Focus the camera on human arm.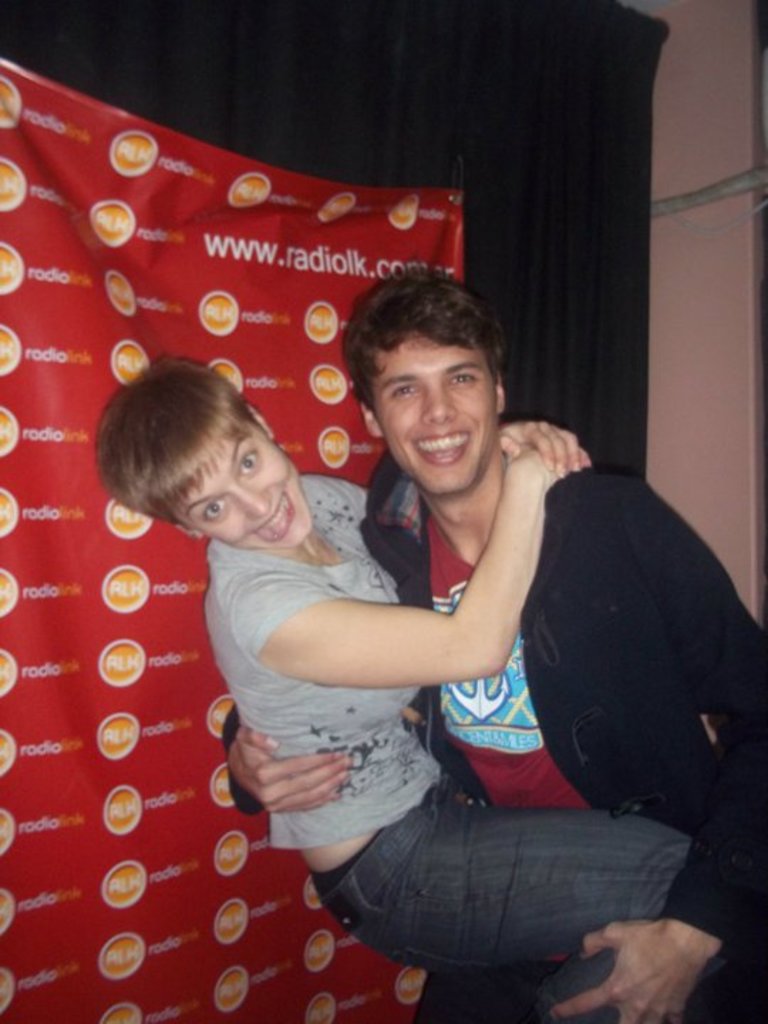
Focus region: 495,408,596,481.
